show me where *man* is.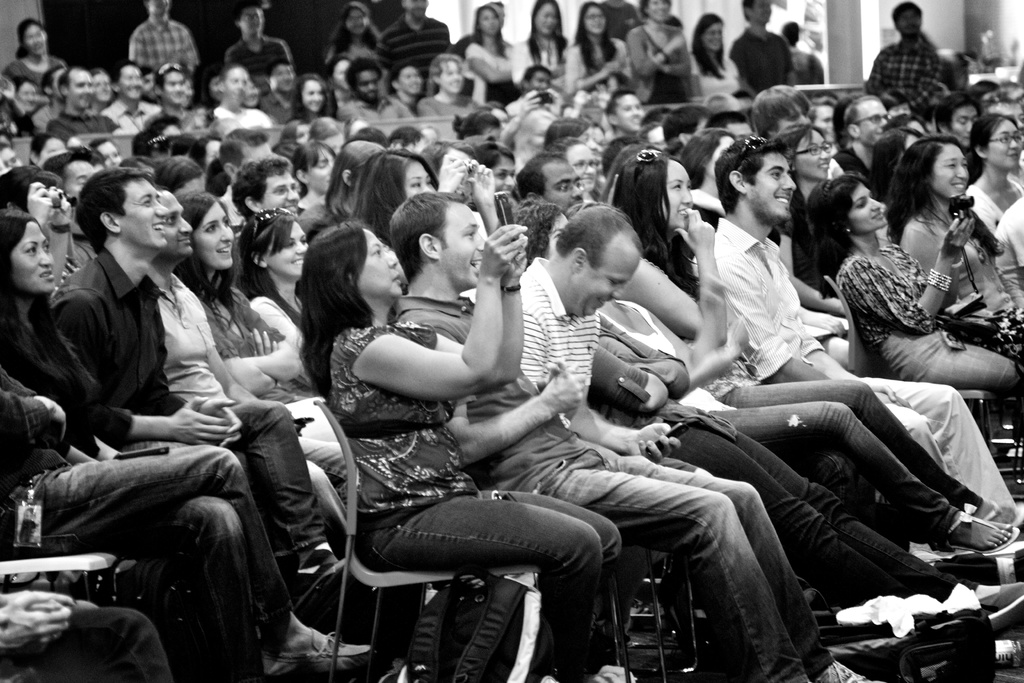
*man* is at x1=687 y1=133 x2=1016 y2=509.
